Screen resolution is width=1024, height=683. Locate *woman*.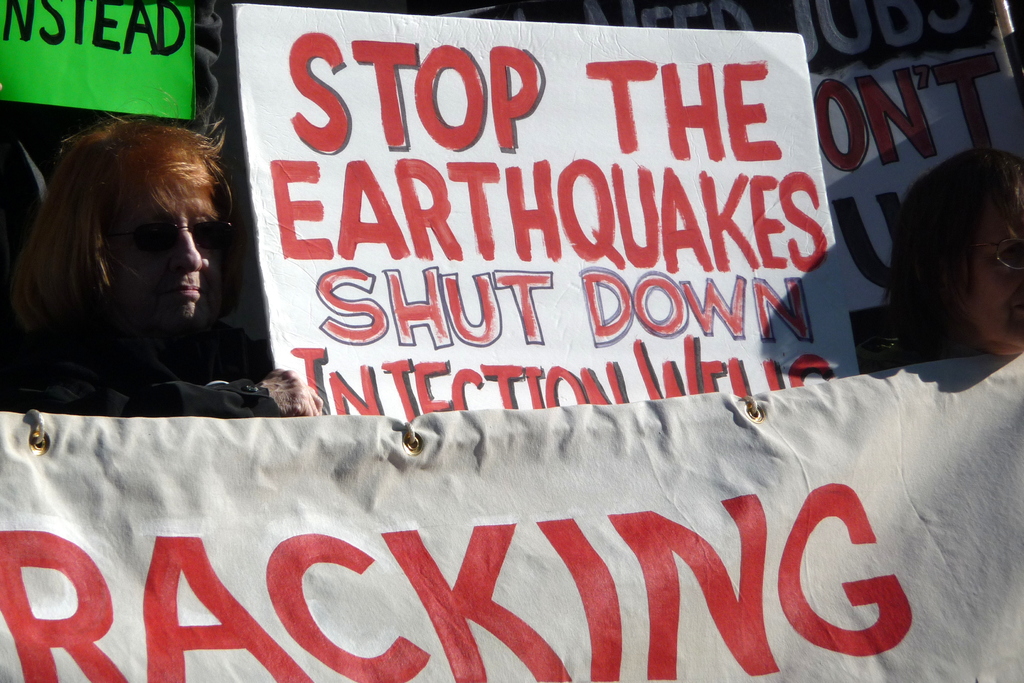
872:151:1023:359.
